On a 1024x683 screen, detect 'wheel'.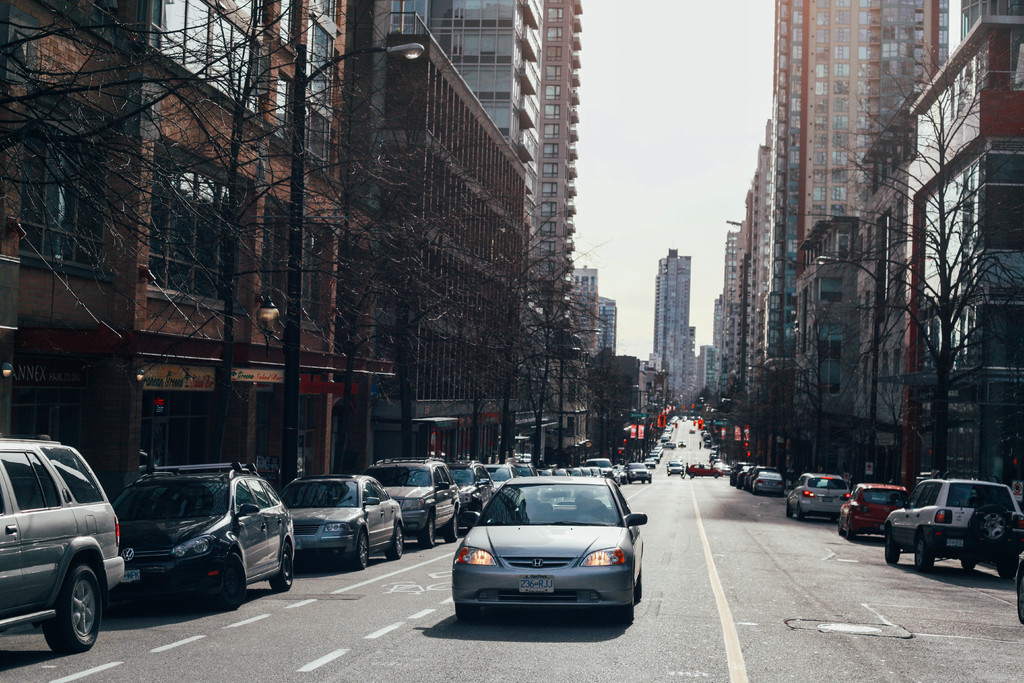
(447,517,458,539).
